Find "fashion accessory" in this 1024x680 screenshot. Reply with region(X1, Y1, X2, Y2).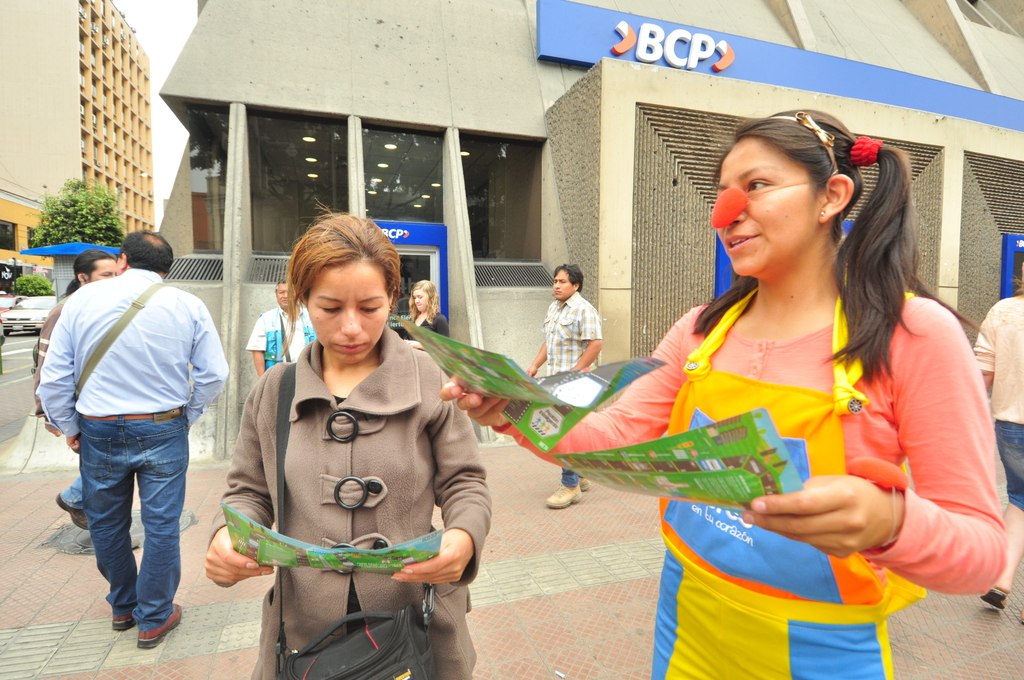
region(813, 202, 834, 218).
